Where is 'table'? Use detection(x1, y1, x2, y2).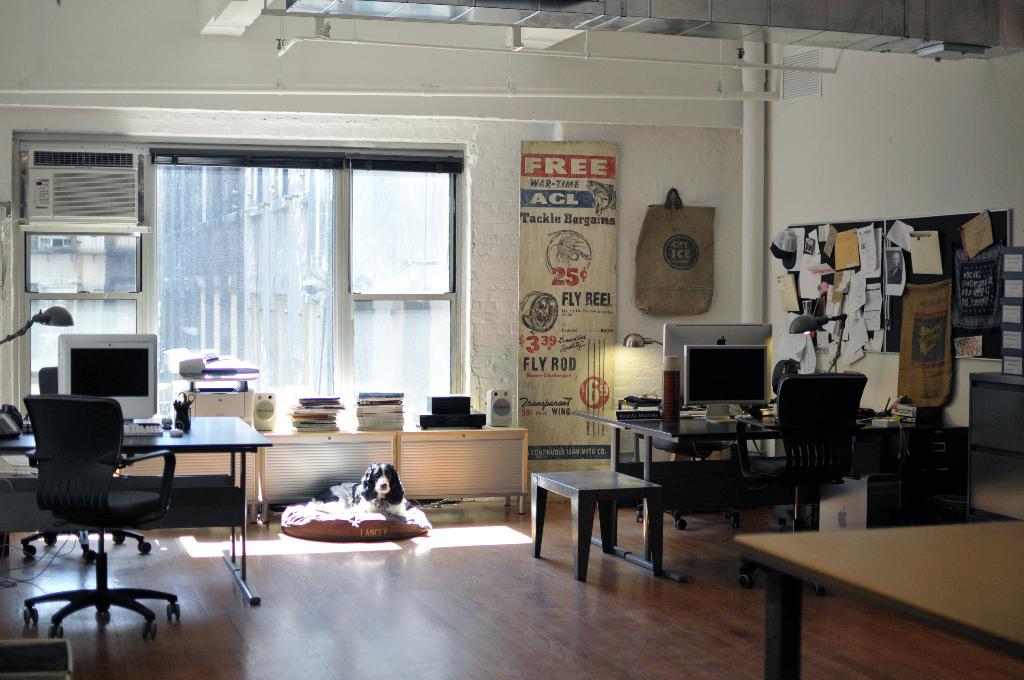
detection(732, 521, 1022, 679).
